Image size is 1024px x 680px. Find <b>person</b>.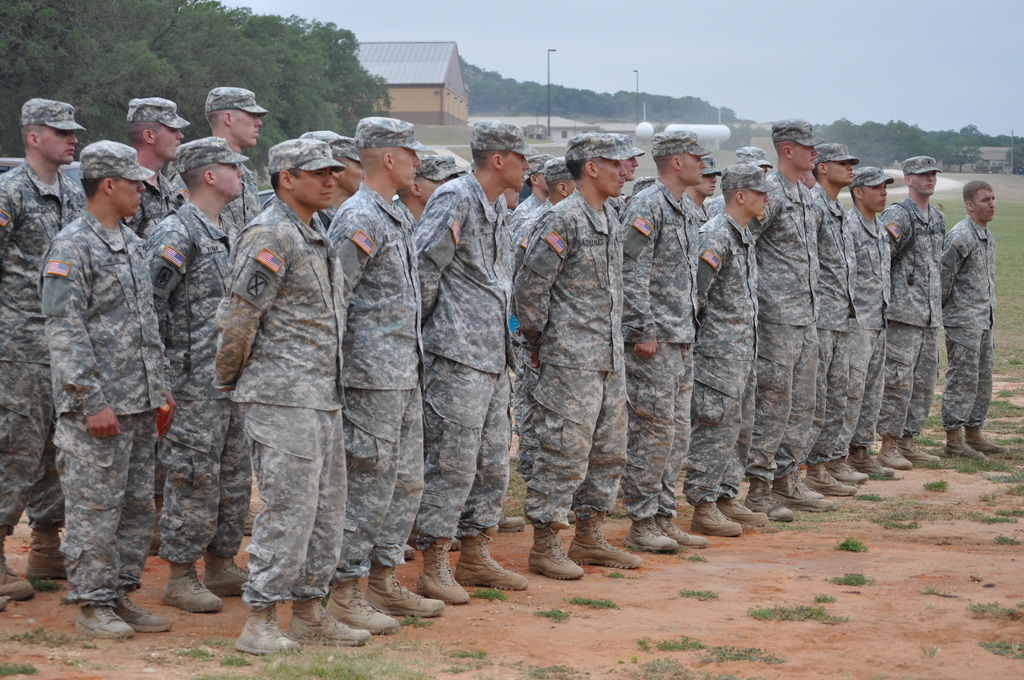
select_region(213, 134, 376, 656).
